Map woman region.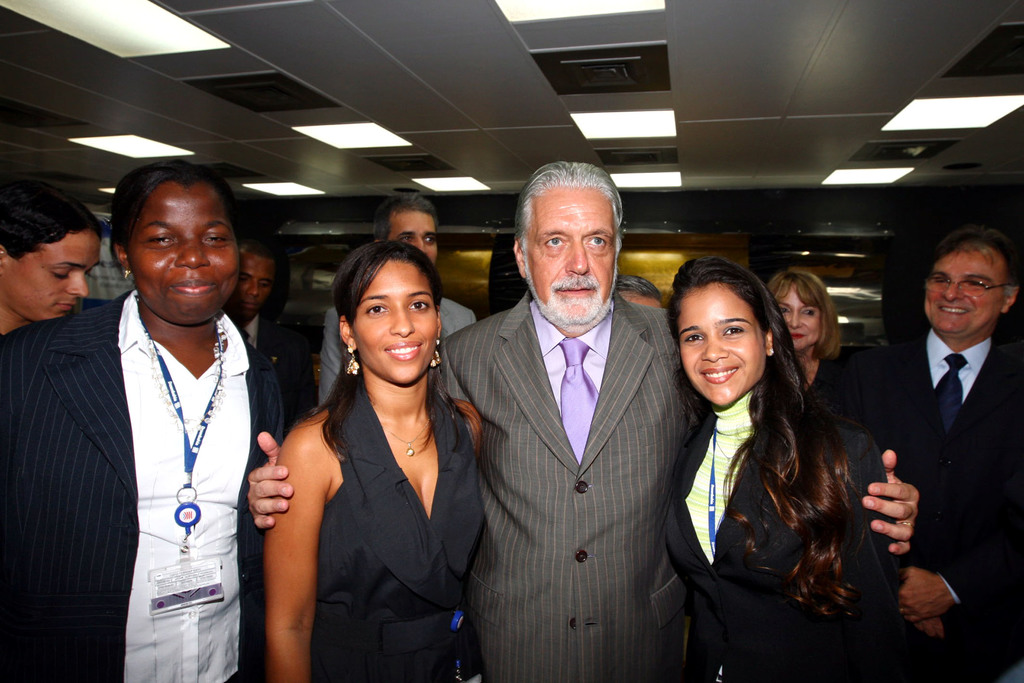
Mapped to l=274, t=217, r=484, b=682.
